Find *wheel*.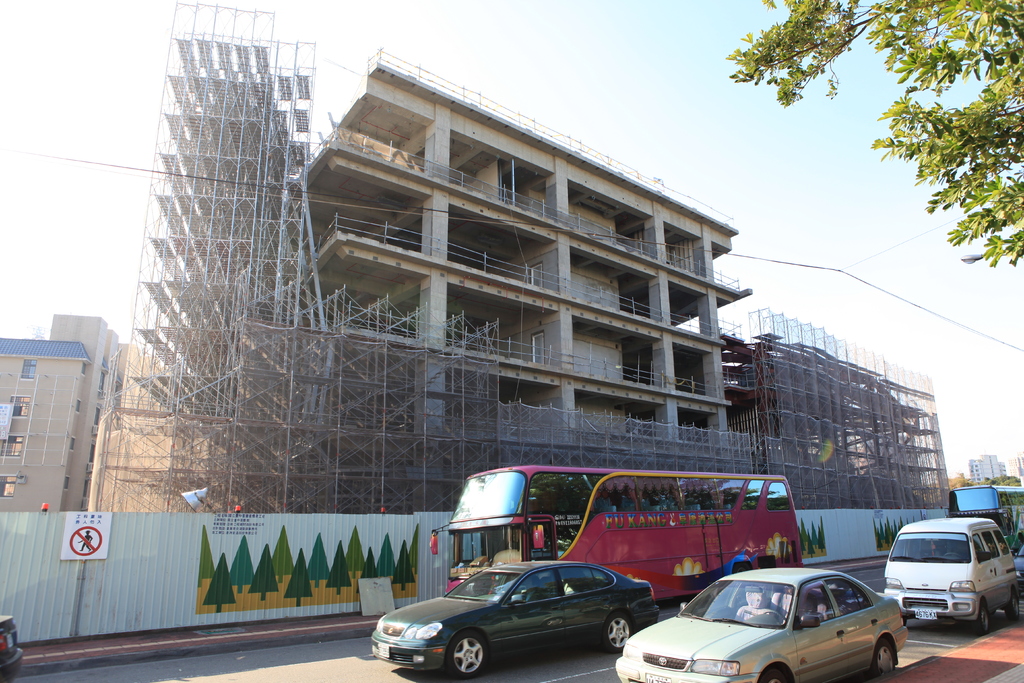
{"x1": 868, "y1": 639, "x2": 893, "y2": 677}.
